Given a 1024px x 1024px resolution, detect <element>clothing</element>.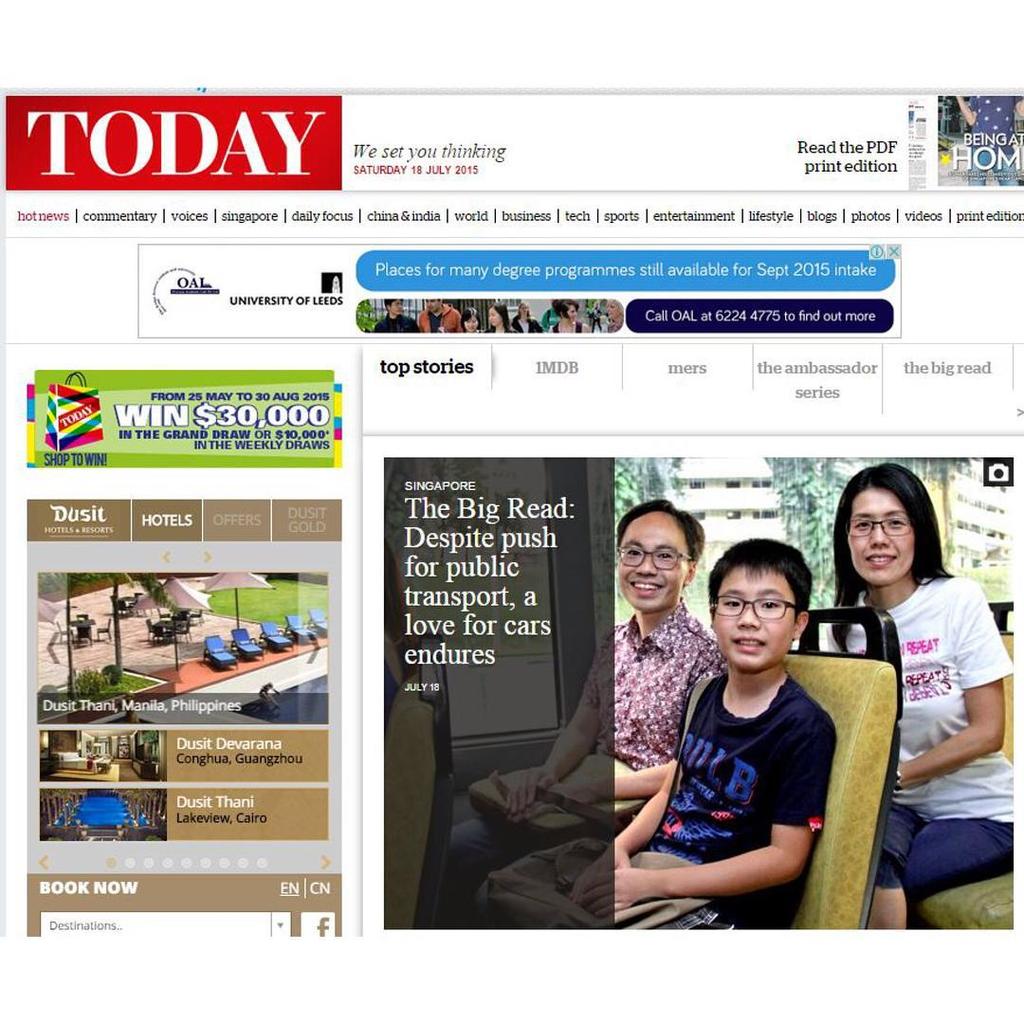
822:578:1015:940.
